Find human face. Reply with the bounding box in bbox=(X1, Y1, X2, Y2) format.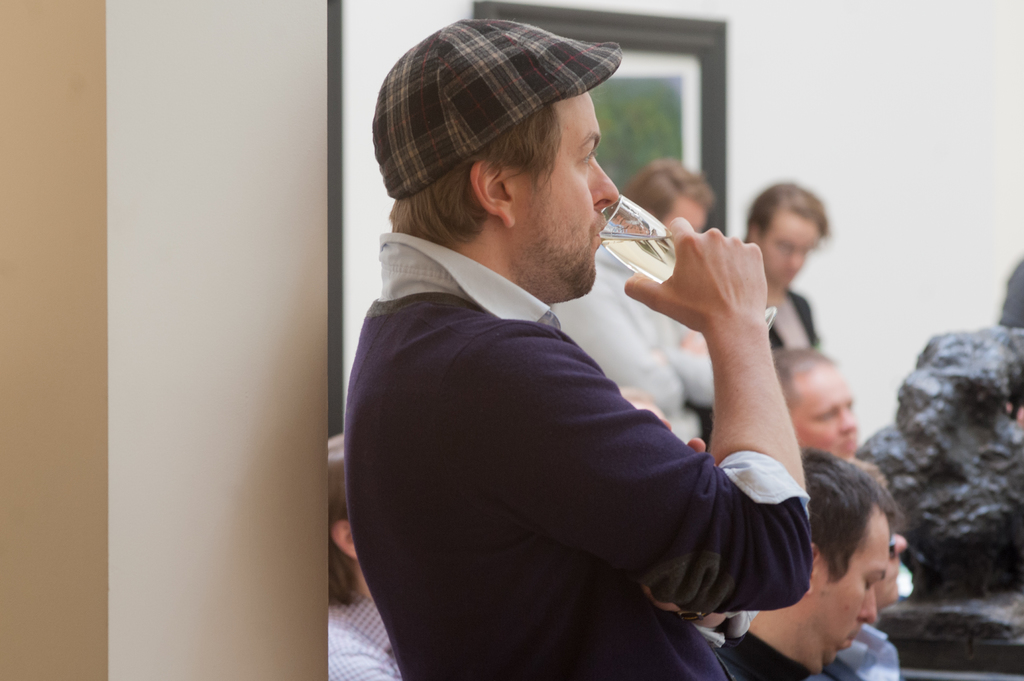
bbox=(792, 367, 858, 461).
